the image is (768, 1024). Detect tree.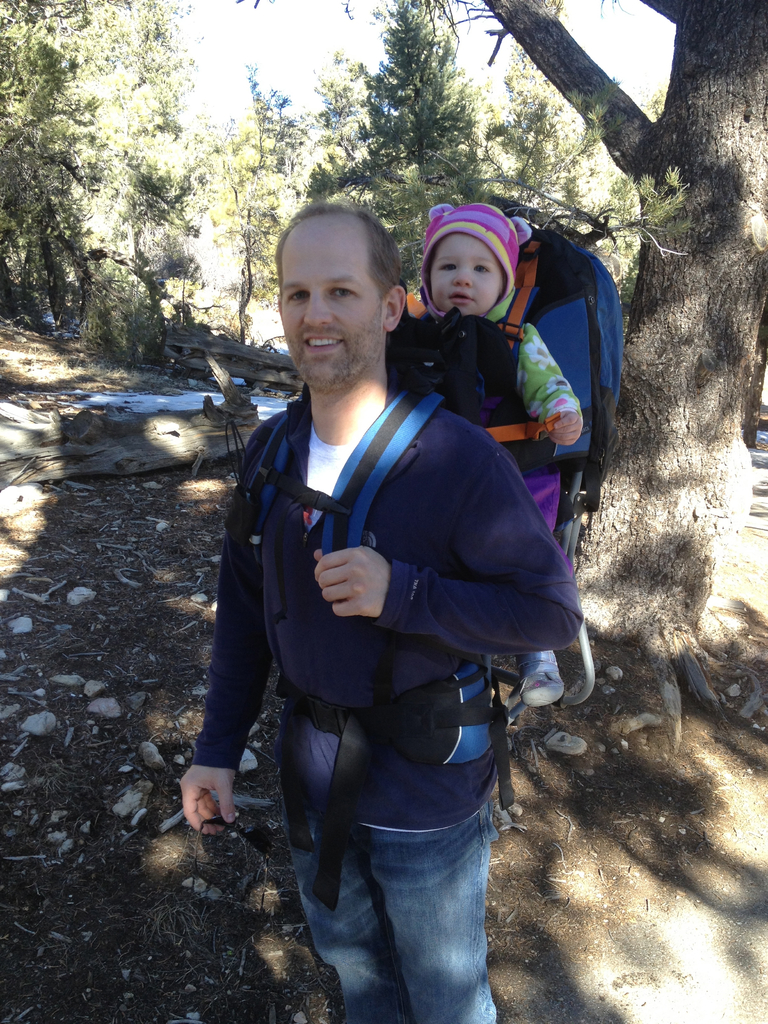
Detection: locate(6, 65, 152, 338).
